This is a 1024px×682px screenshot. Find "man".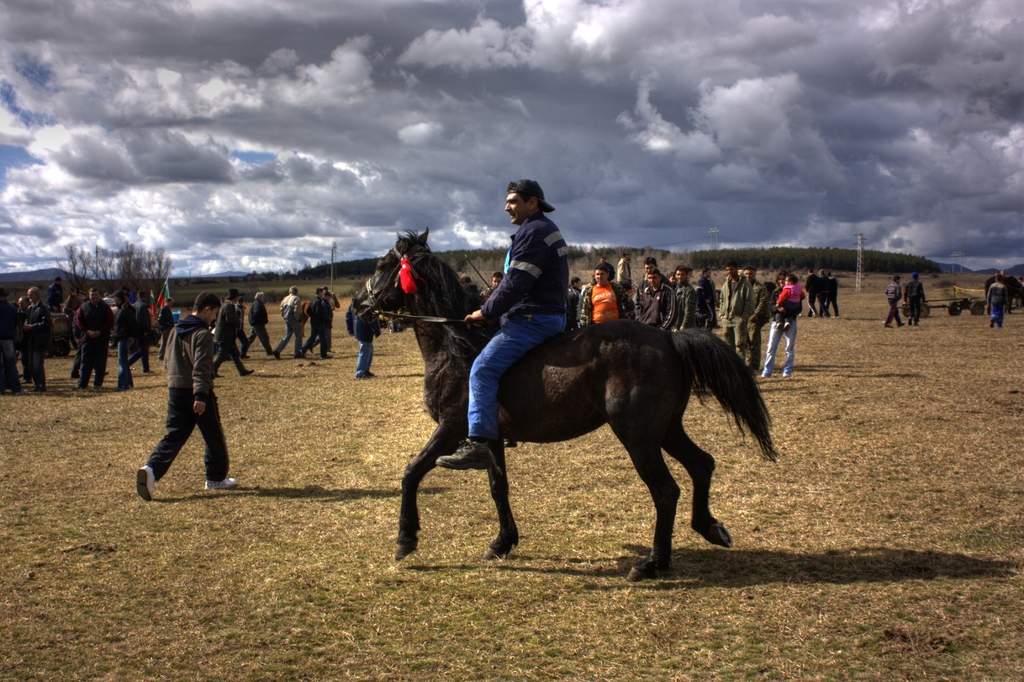
Bounding box: 129,293,154,375.
